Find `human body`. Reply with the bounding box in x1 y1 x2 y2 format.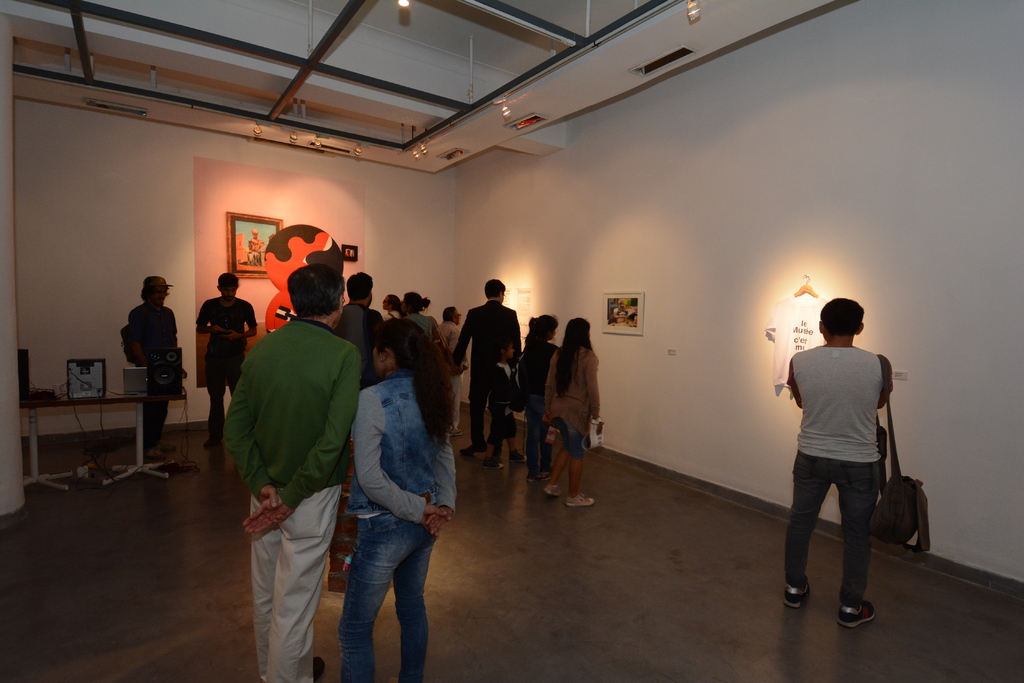
455 300 522 457.
